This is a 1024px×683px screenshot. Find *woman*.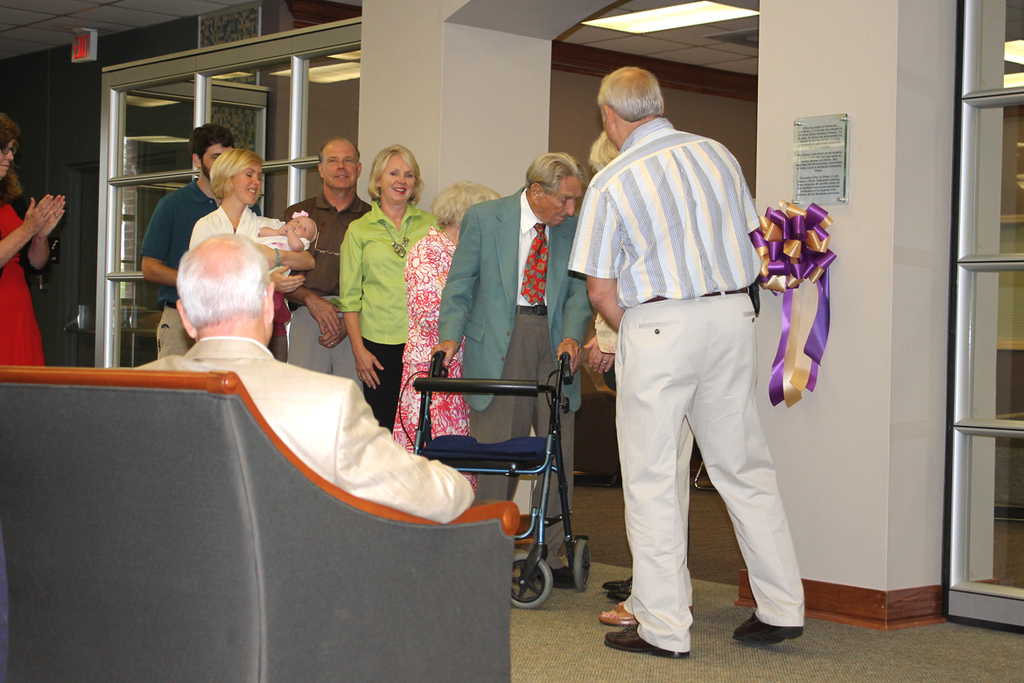
Bounding box: [x1=340, y1=144, x2=441, y2=427].
